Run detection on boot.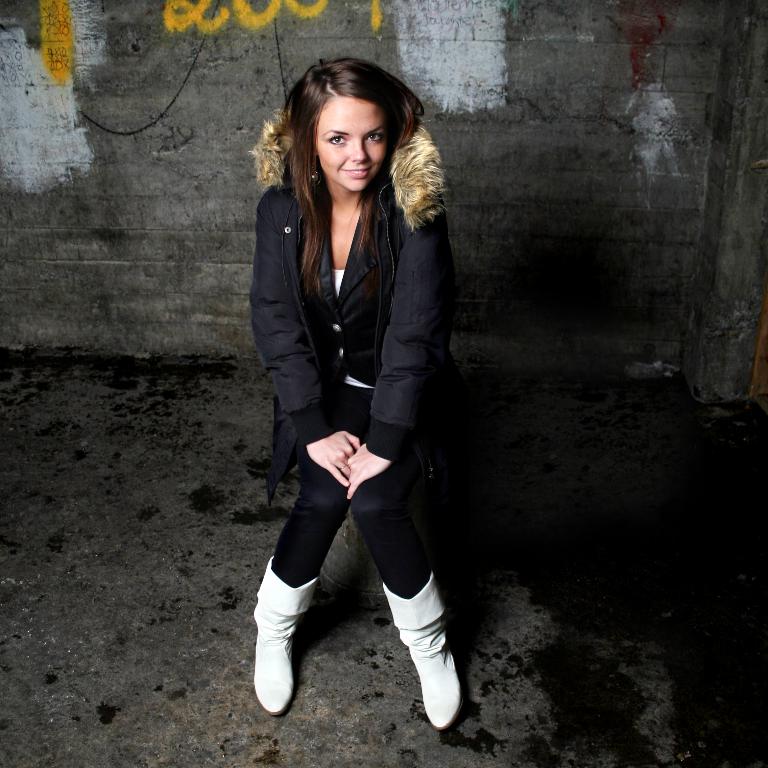
Result: {"left": 253, "top": 558, "right": 320, "bottom": 716}.
